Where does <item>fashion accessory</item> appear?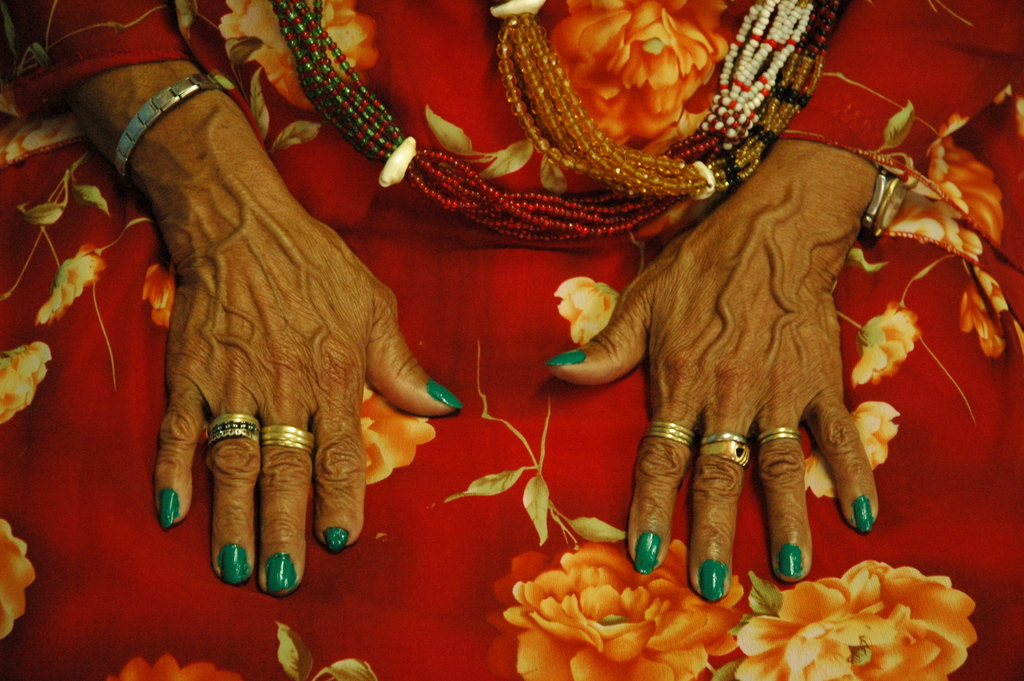
Appears at {"left": 209, "top": 414, "right": 264, "bottom": 450}.
